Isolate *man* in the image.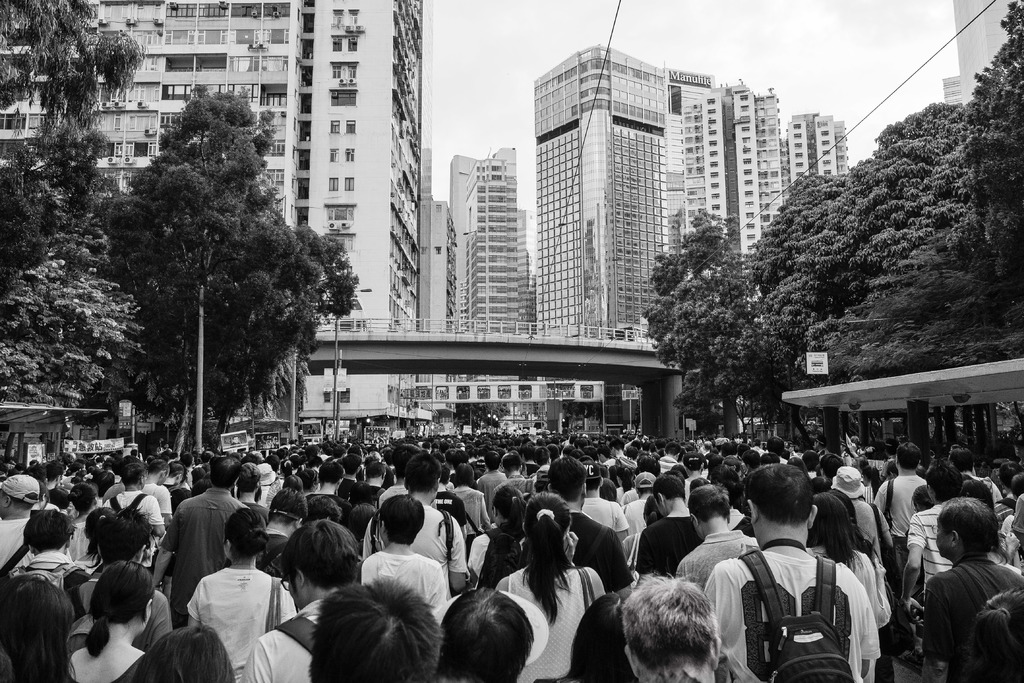
Isolated region: (x1=701, y1=463, x2=880, y2=682).
